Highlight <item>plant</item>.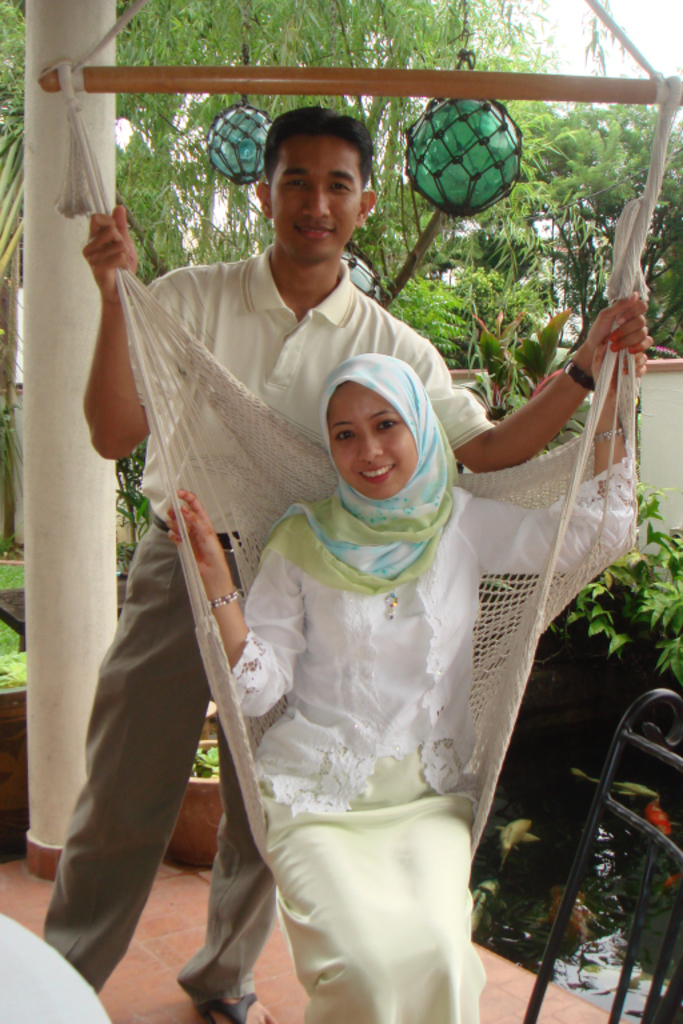
Highlighted region: (left=448, top=315, right=620, bottom=456).
